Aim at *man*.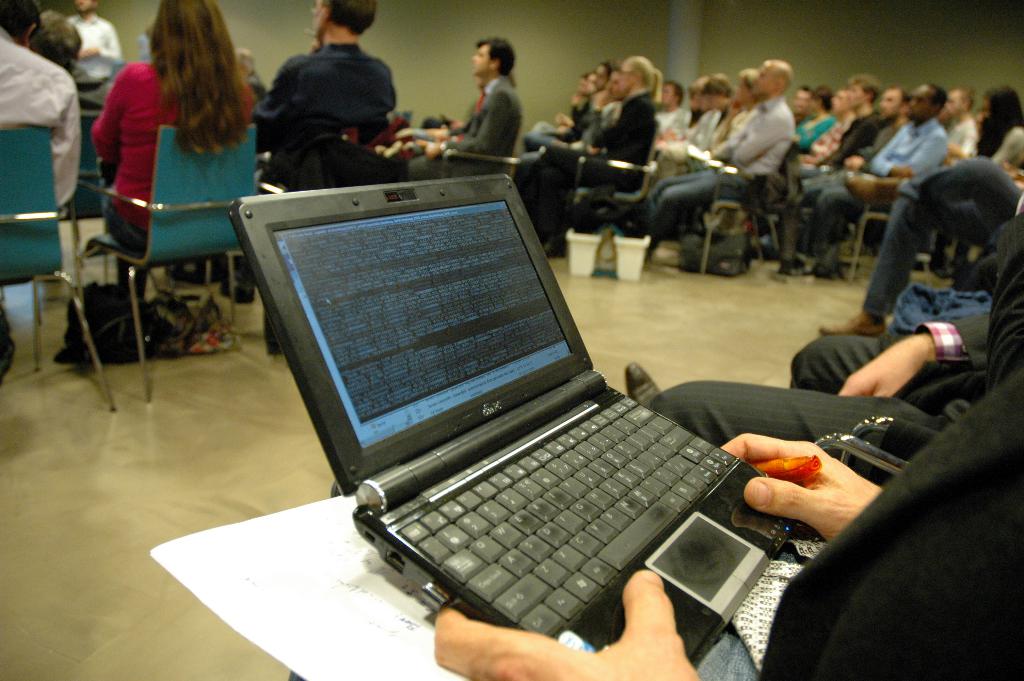
Aimed at {"x1": 646, "y1": 56, "x2": 797, "y2": 249}.
